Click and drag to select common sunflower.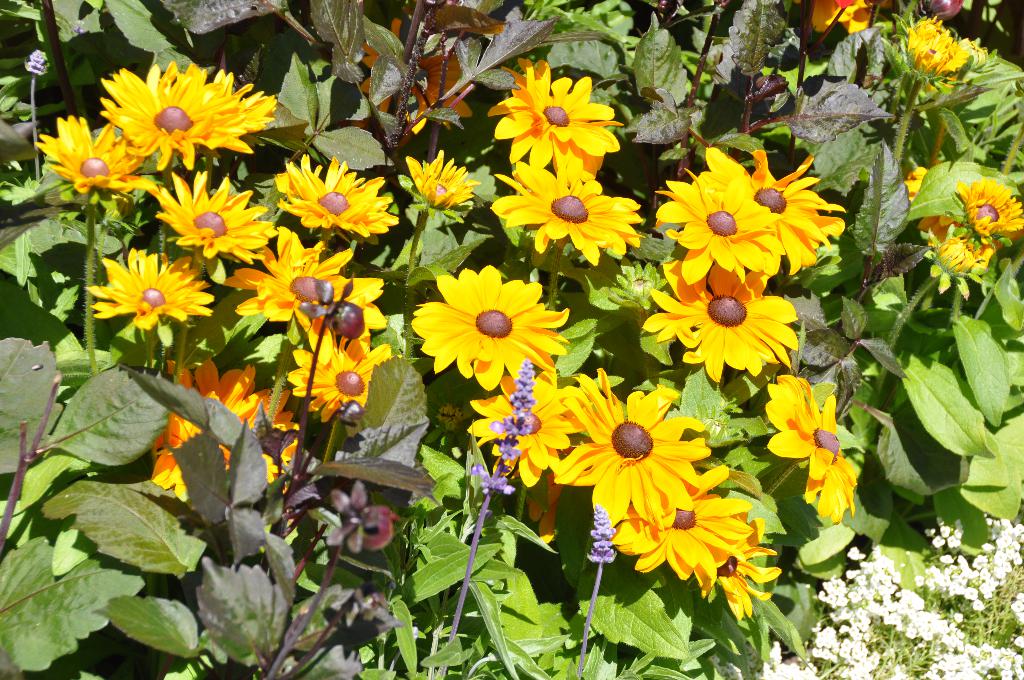
Selection: [x1=157, y1=170, x2=273, y2=269].
